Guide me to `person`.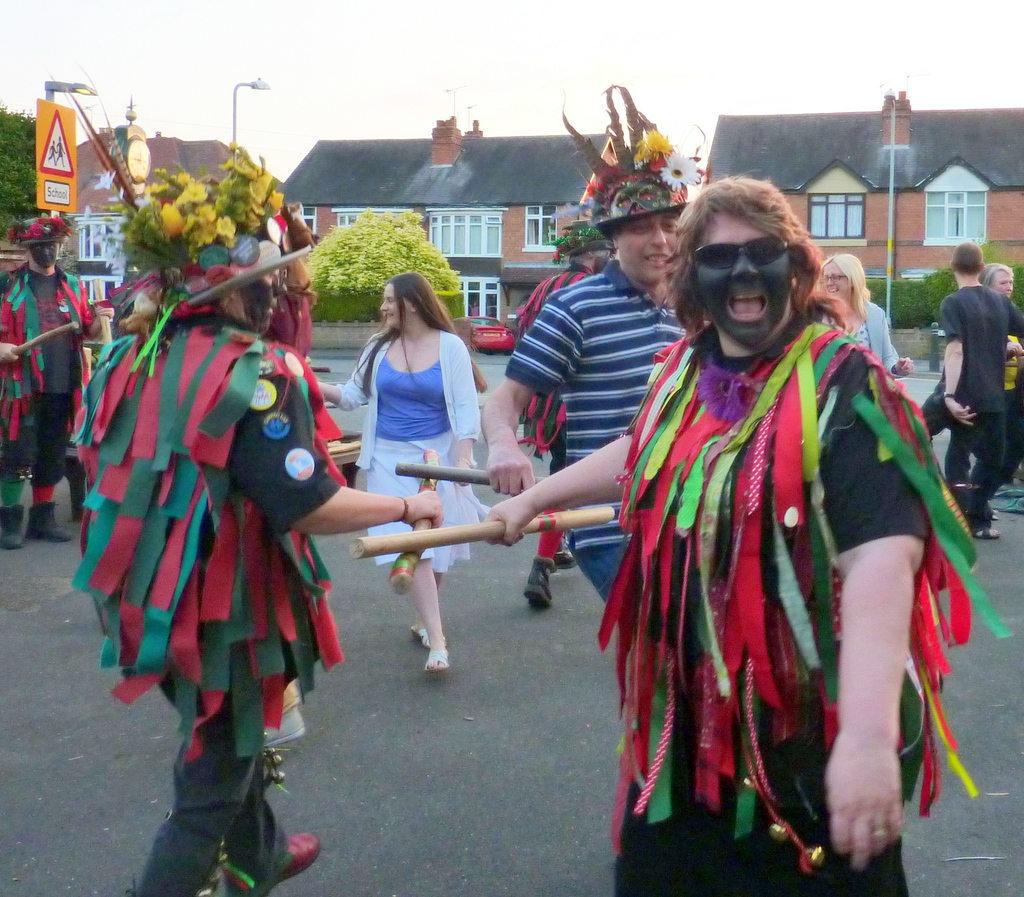
Guidance: {"left": 916, "top": 239, "right": 1014, "bottom": 540}.
